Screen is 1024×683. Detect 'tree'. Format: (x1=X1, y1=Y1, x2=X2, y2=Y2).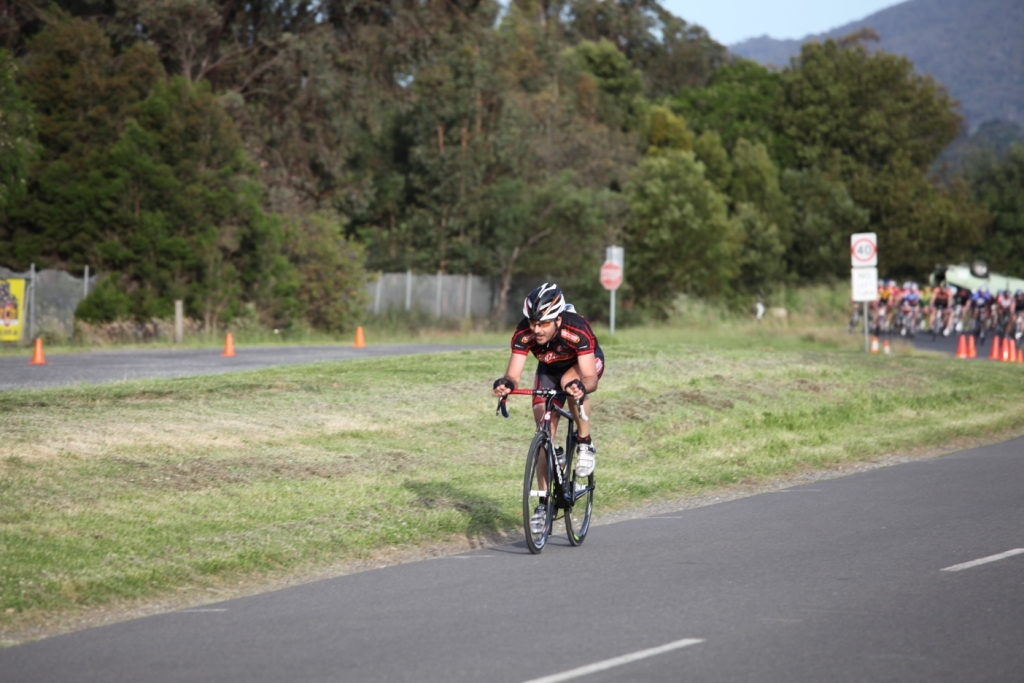
(x1=68, y1=44, x2=184, y2=202).
